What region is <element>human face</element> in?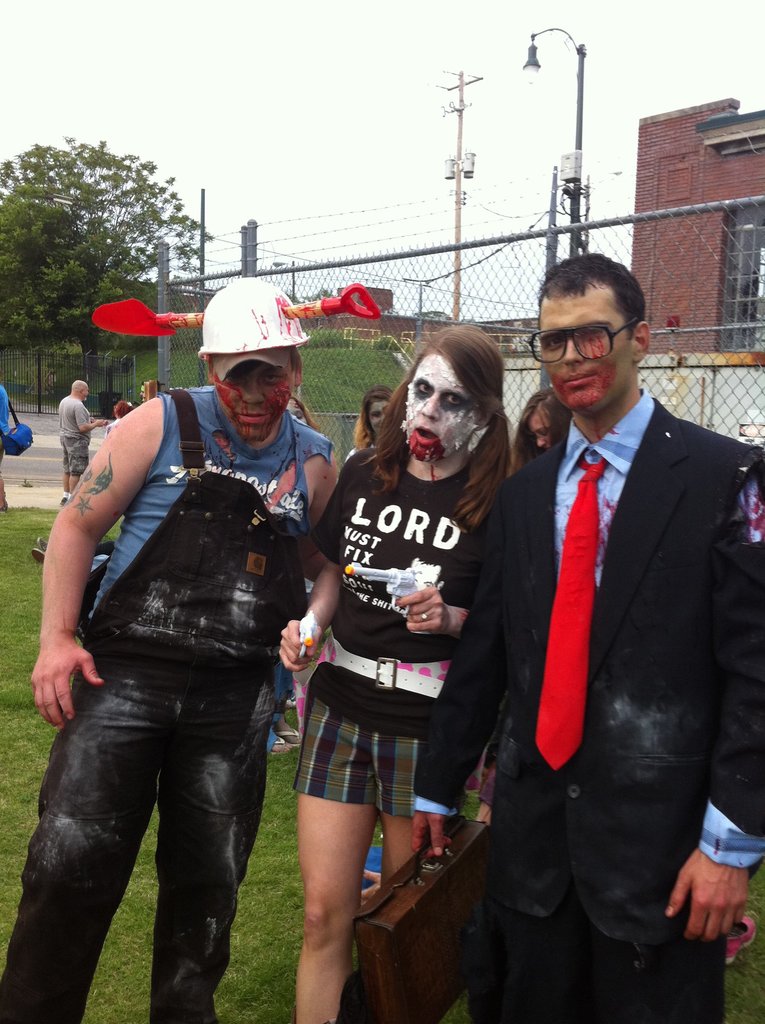
rect(528, 404, 549, 449).
